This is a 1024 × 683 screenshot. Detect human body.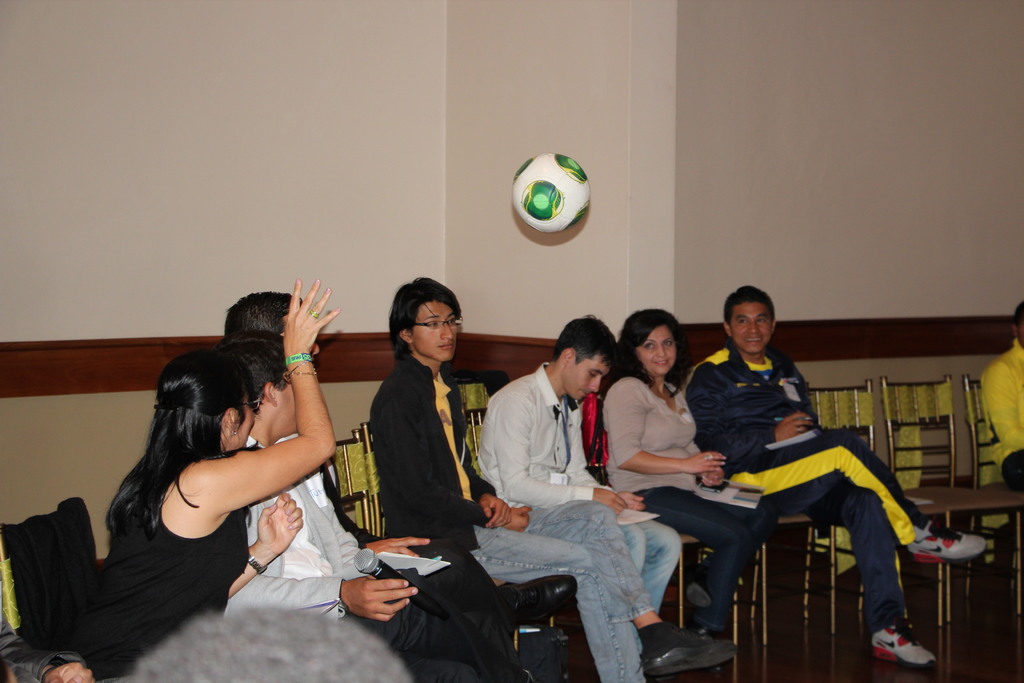
321:460:580:682.
